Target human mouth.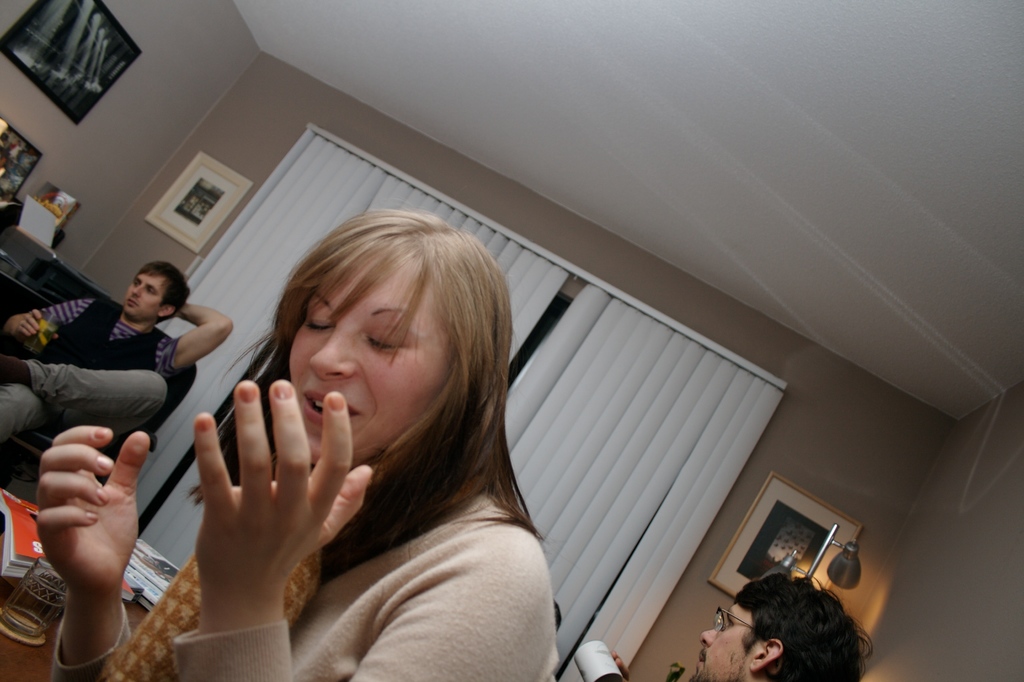
Target region: region(689, 656, 702, 672).
